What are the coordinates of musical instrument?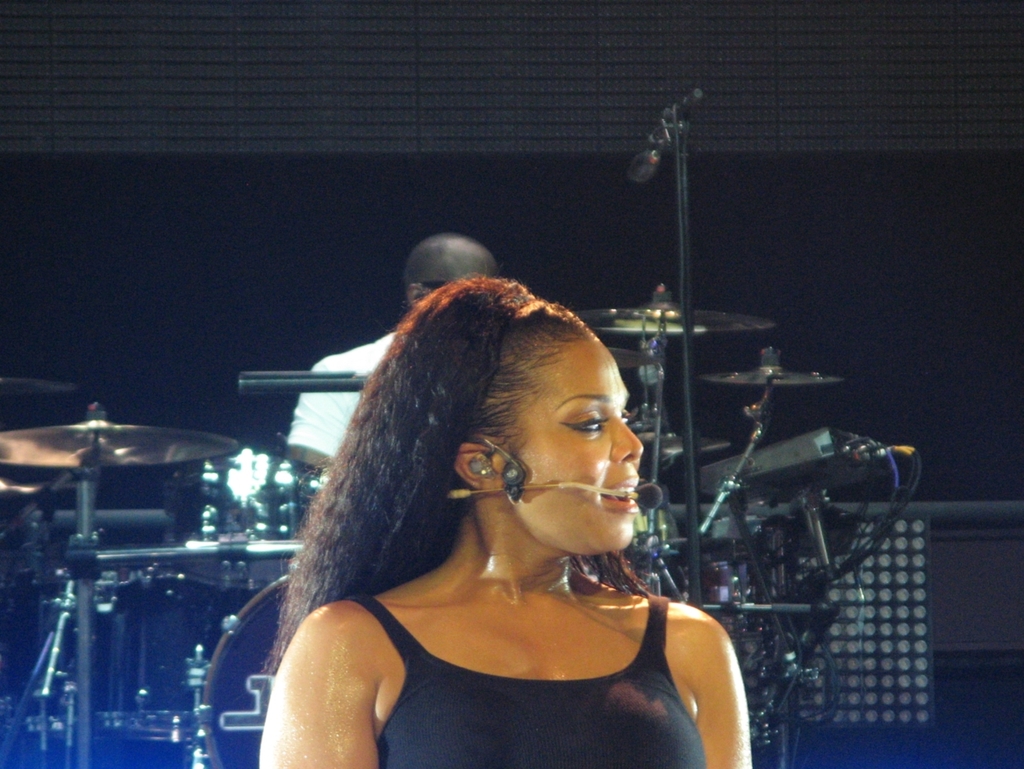
{"x1": 692, "y1": 424, "x2": 888, "y2": 505}.
